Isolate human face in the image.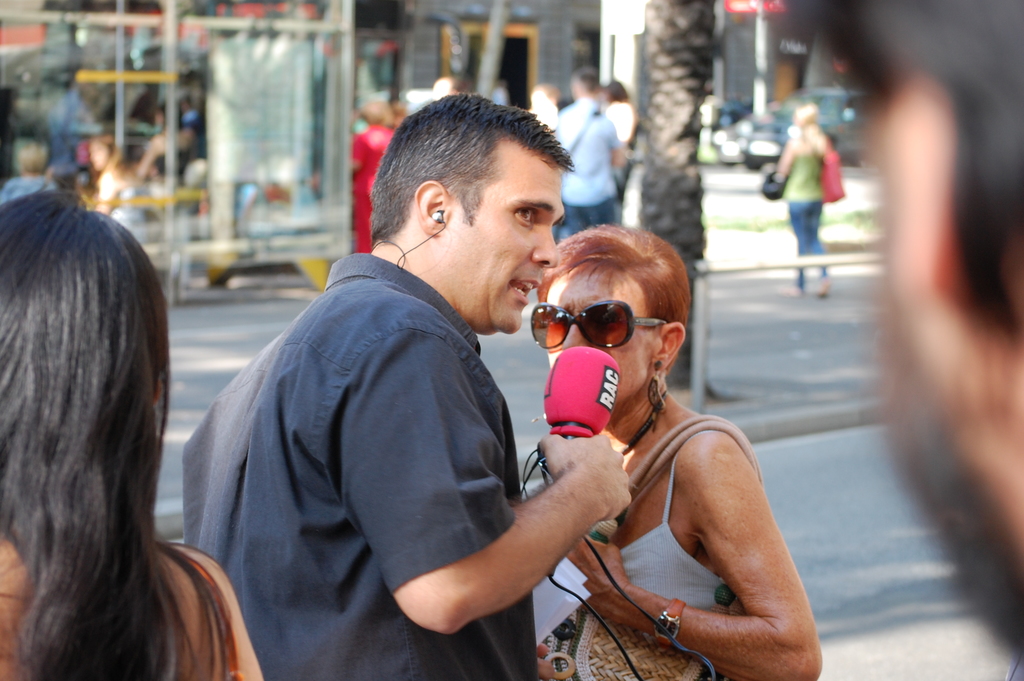
Isolated region: 545, 266, 657, 404.
